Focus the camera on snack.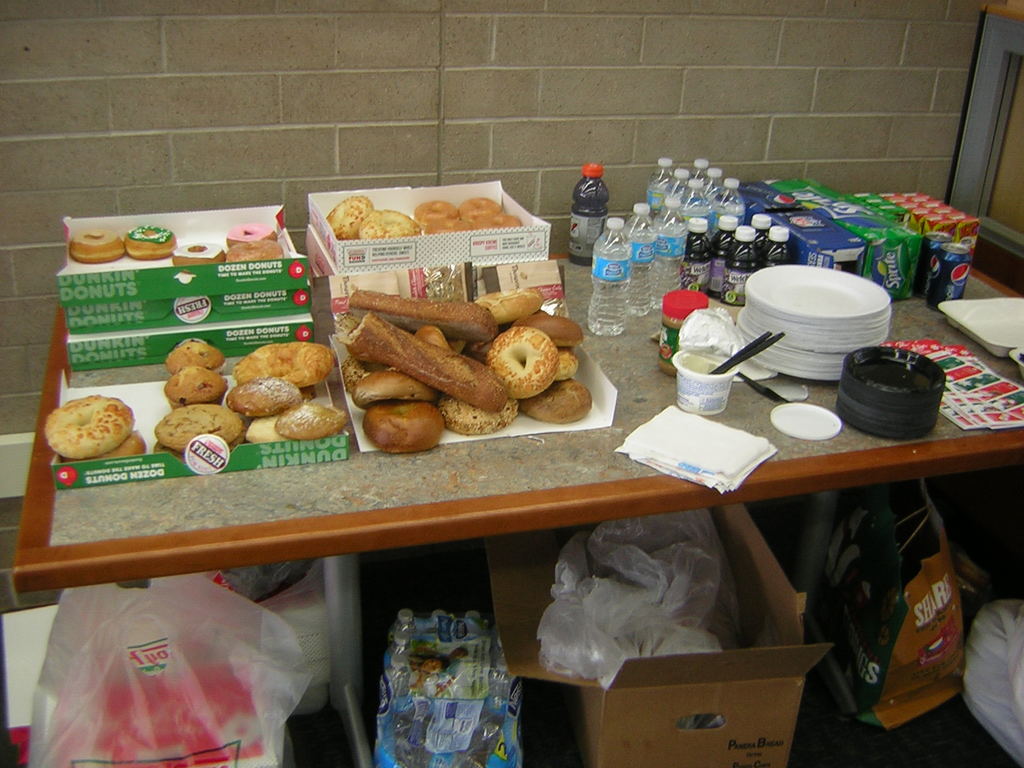
Focus region: bbox(227, 241, 285, 262).
